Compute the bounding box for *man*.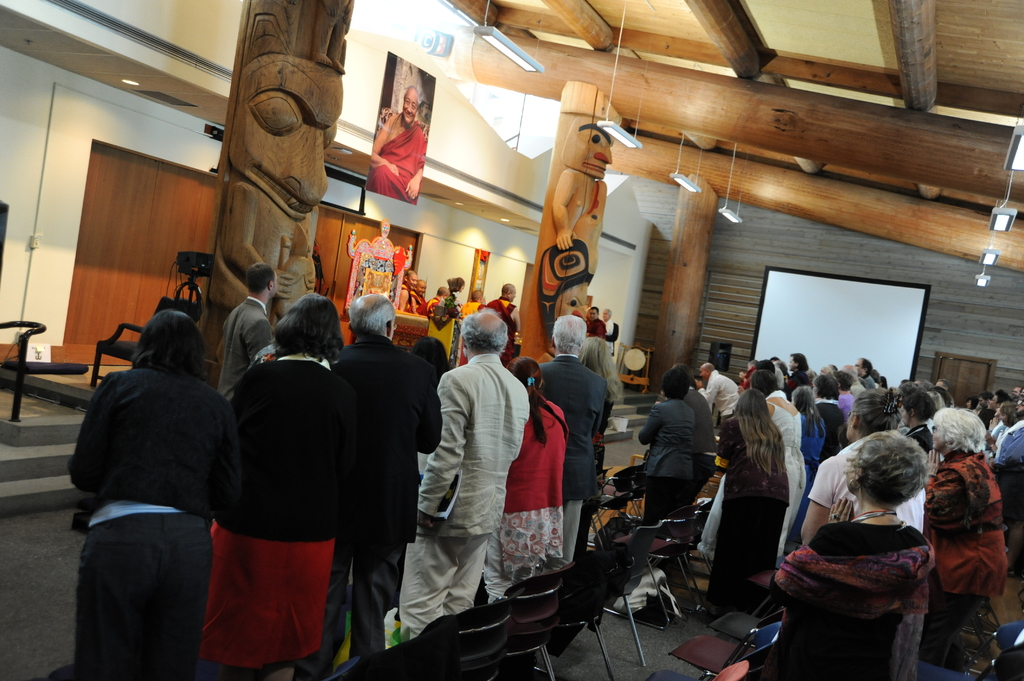
BBox(806, 392, 947, 680).
